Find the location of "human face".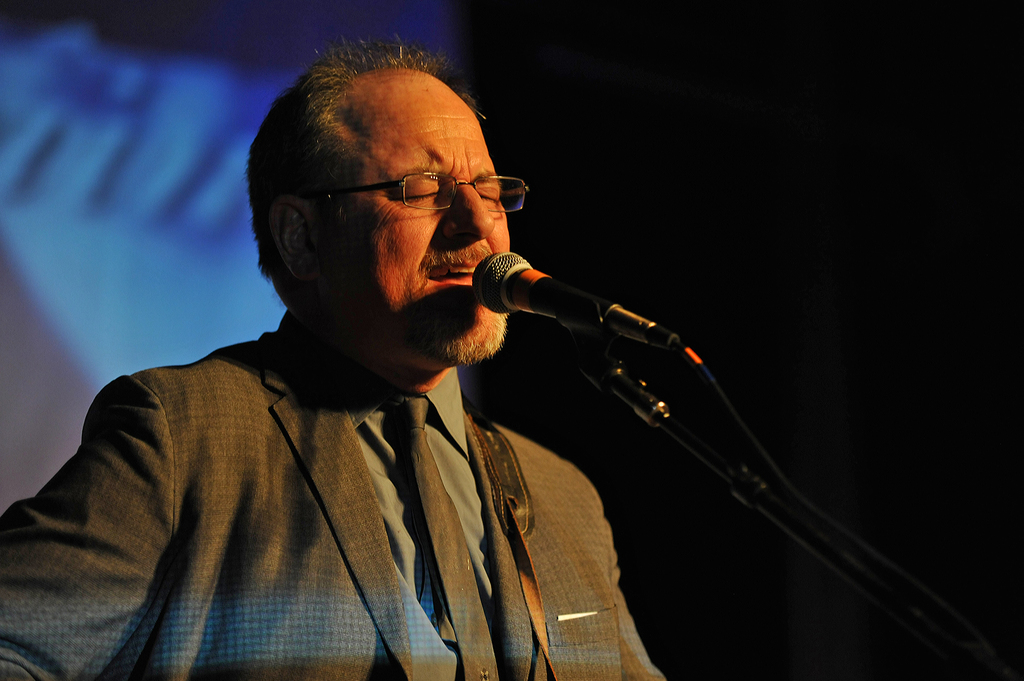
Location: pyautogui.locateOnScreen(314, 68, 510, 351).
